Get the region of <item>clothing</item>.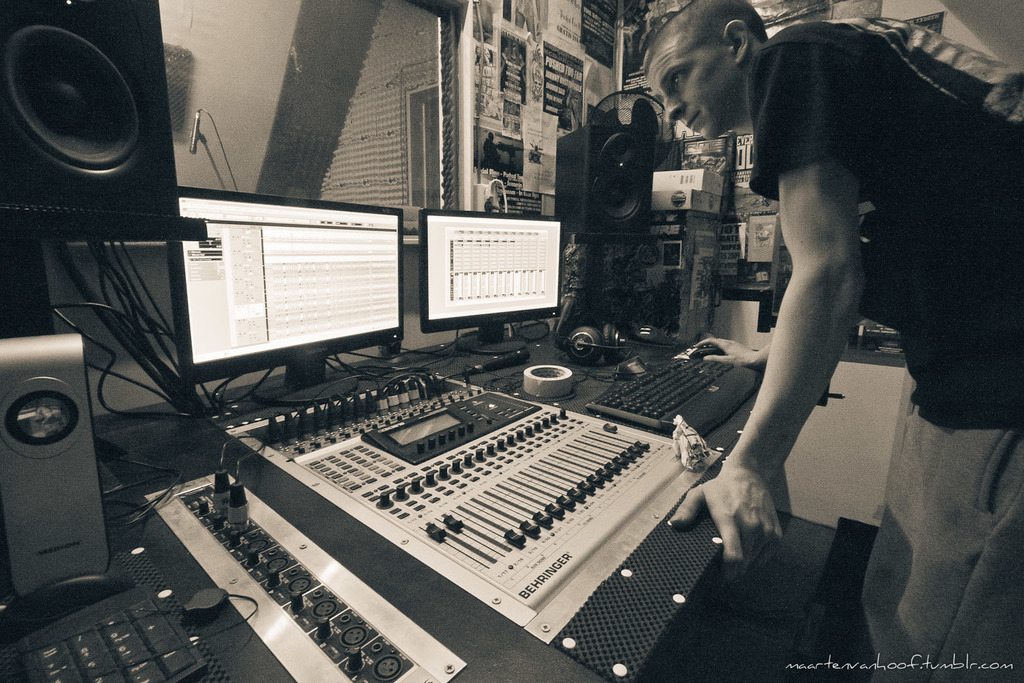
Rect(688, 43, 939, 570).
